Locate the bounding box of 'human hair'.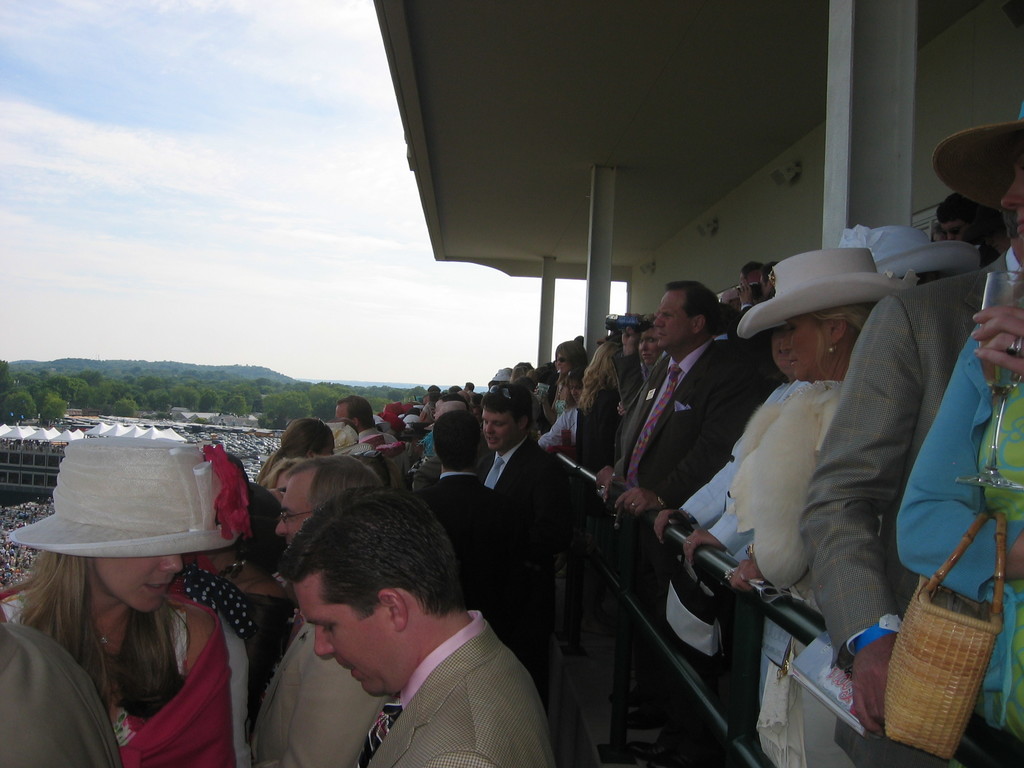
Bounding box: <region>556, 333, 590, 392</region>.
